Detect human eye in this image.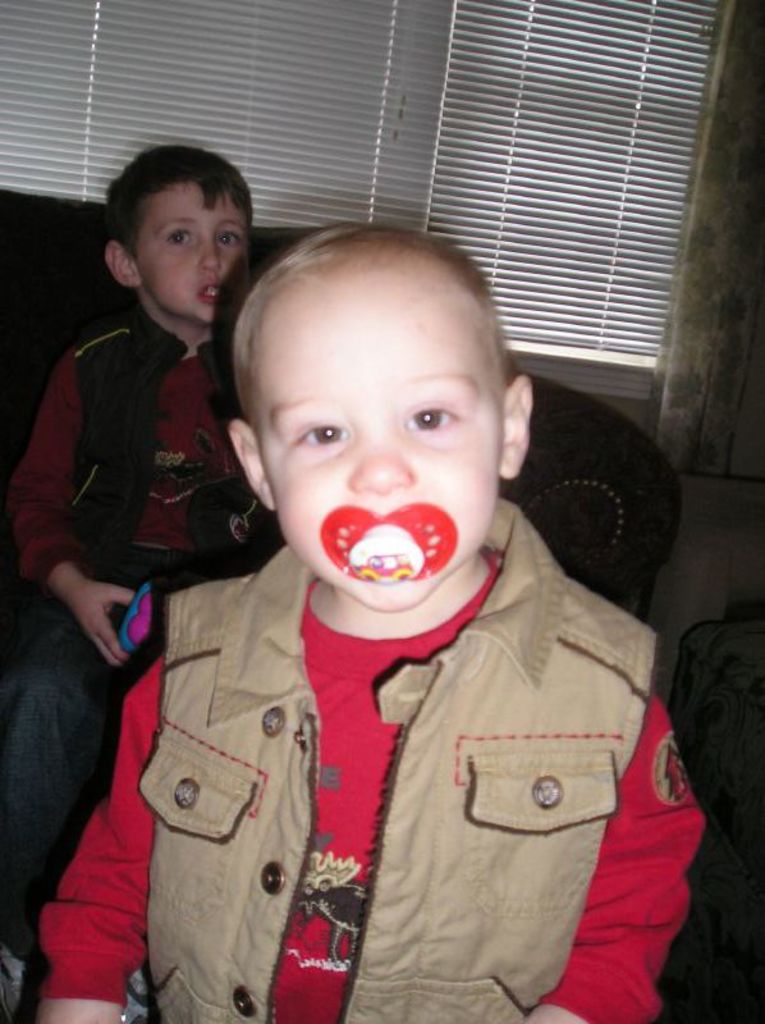
Detection: pyautogui.locateOnScreen(289, 419, 343, 454).
